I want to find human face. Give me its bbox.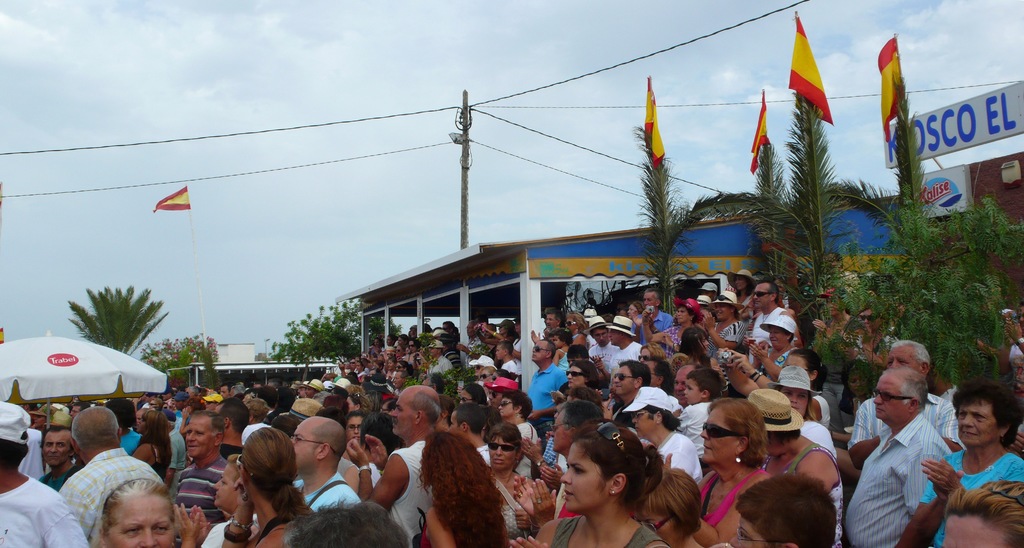
<region>716, 303, 730, 319</region>.
